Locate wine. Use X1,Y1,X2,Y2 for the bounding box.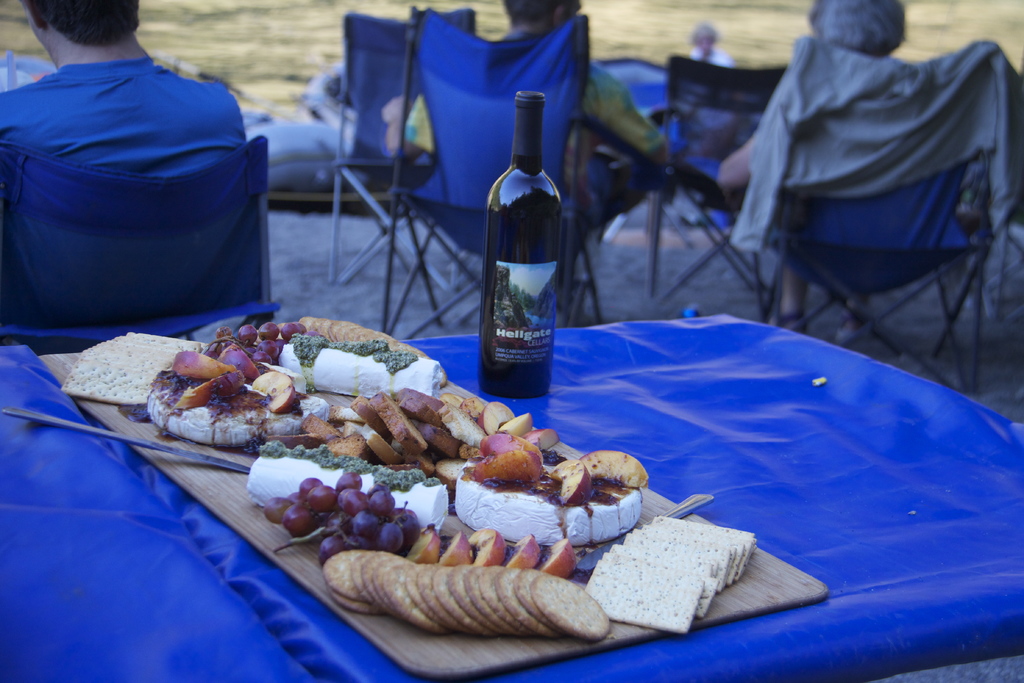
481,90,559,402.
